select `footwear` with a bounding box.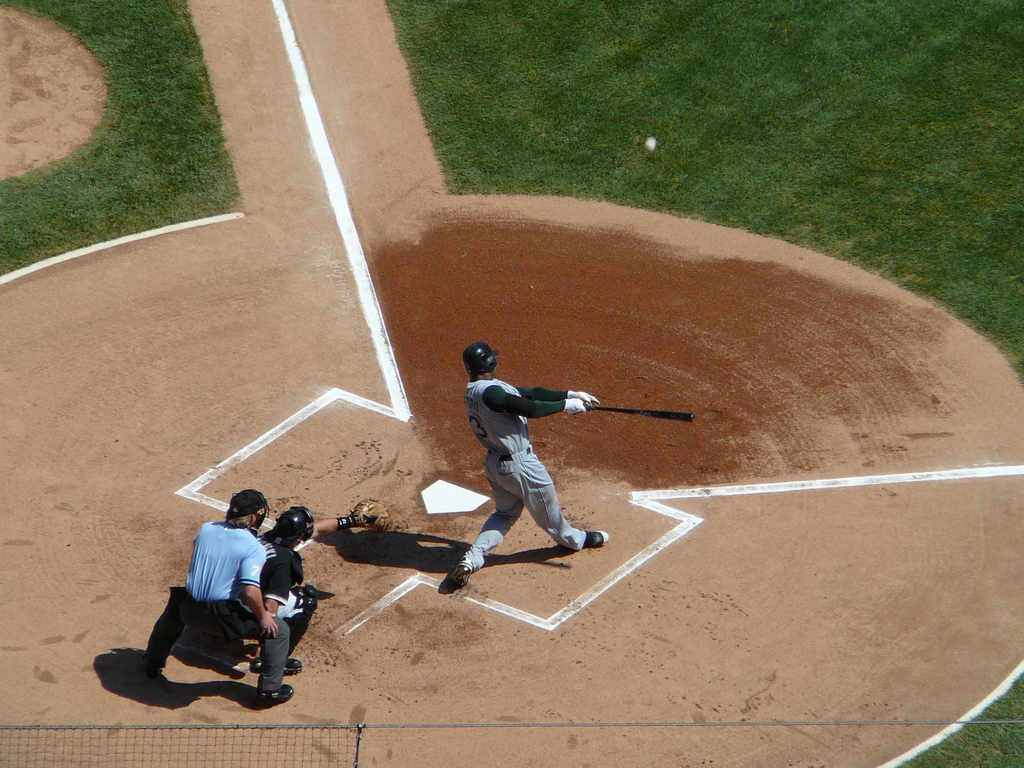
x1=252, y1=657, x2=303, y2=676.
